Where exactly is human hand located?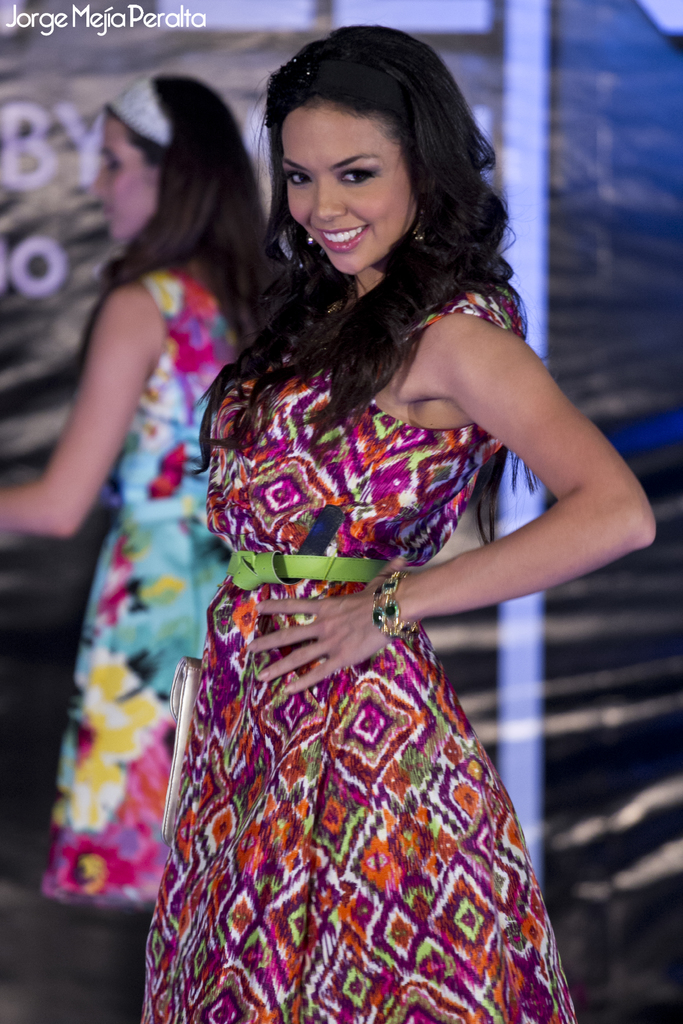
Its bounding box is bbox=(278, 603, 395, 667).
